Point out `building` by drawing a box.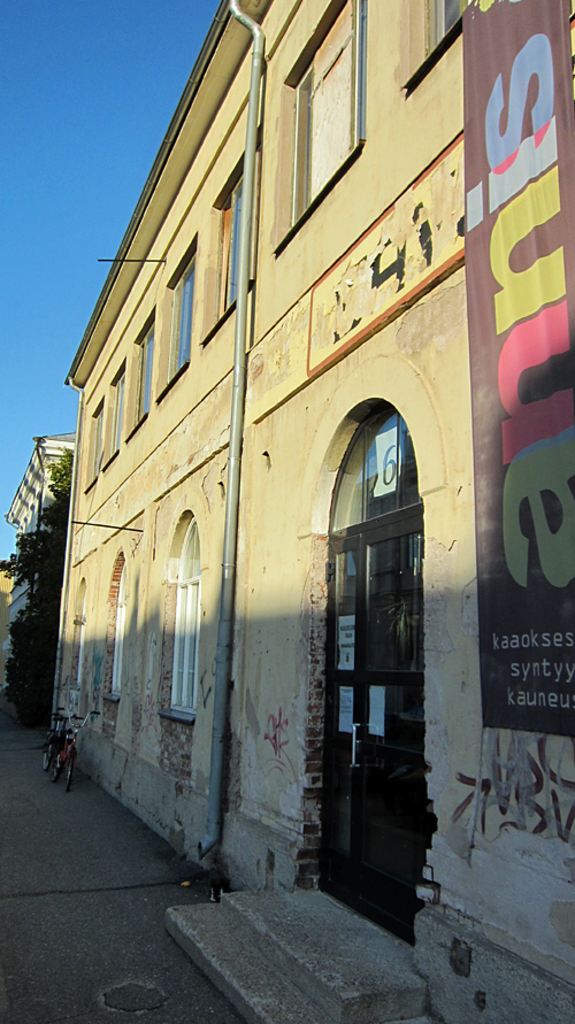
bbox=(52, 0, 574, 1023).
